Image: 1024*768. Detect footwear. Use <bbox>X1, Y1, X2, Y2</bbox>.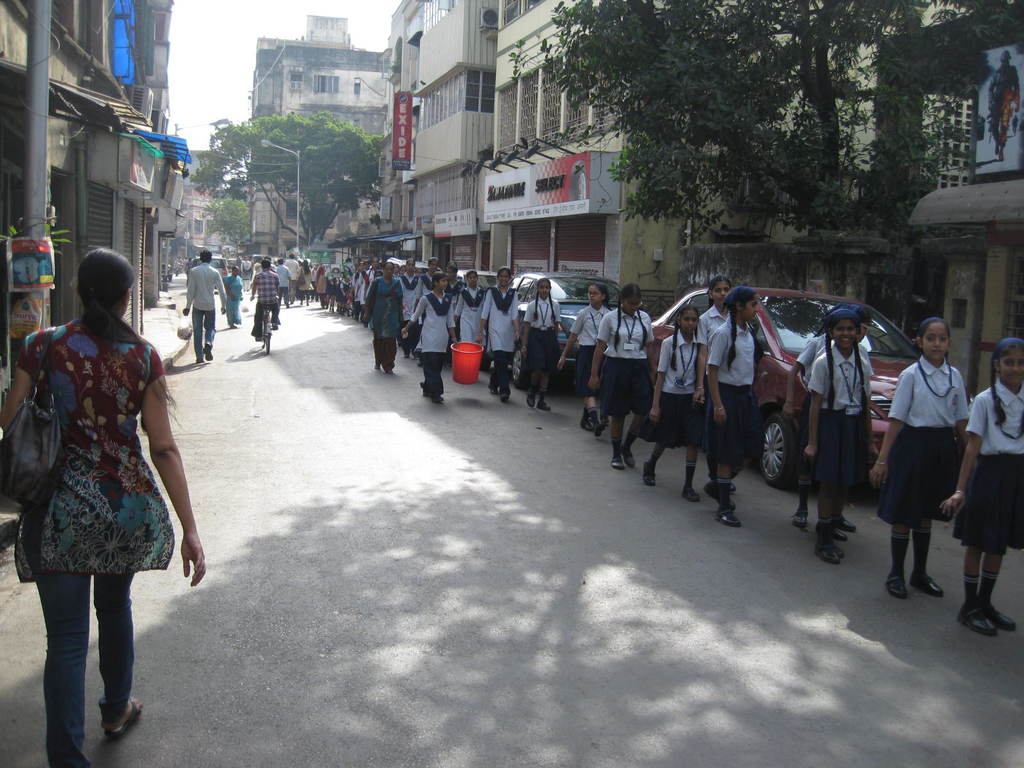
<bbox>622, 443, 634, 467</bbox>.
